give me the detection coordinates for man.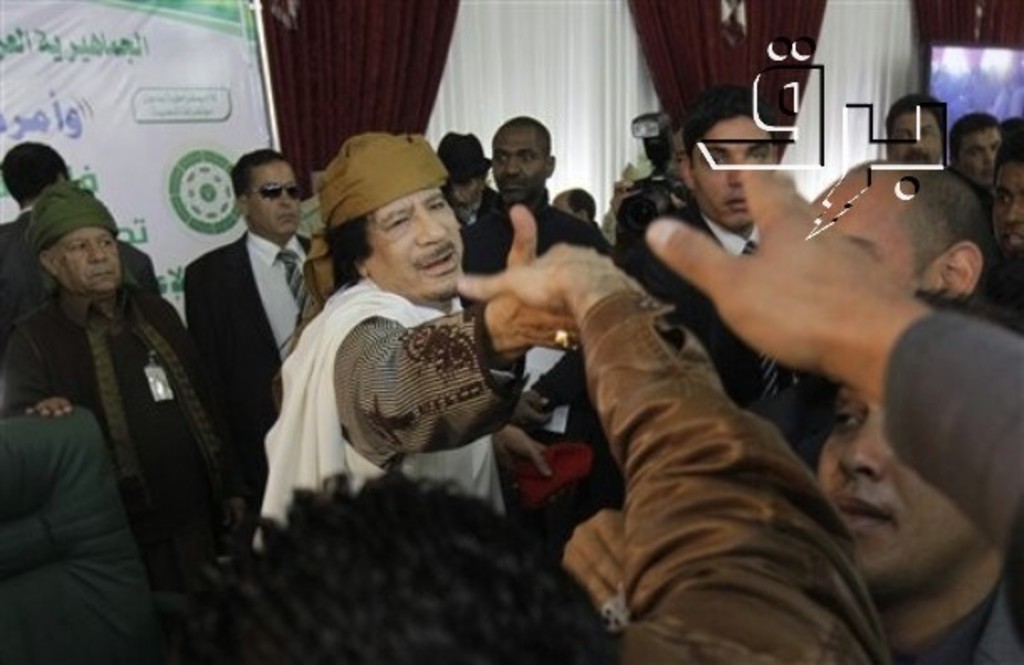
left=818, top=282, right=1022, bottom=663.
